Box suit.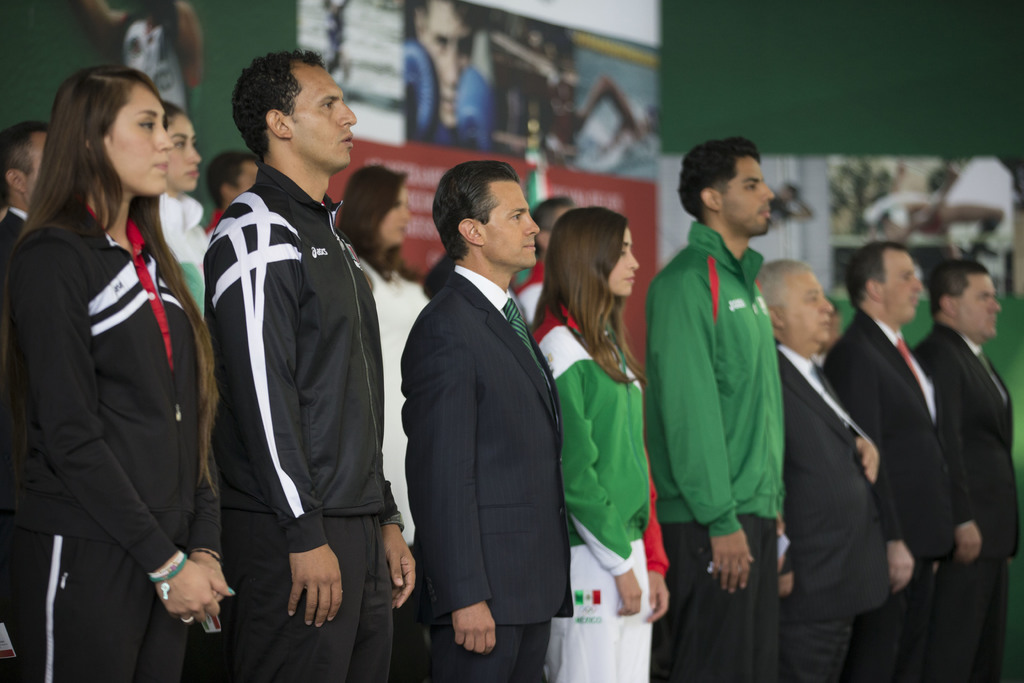
bbox(776, 338, 893, 682).
